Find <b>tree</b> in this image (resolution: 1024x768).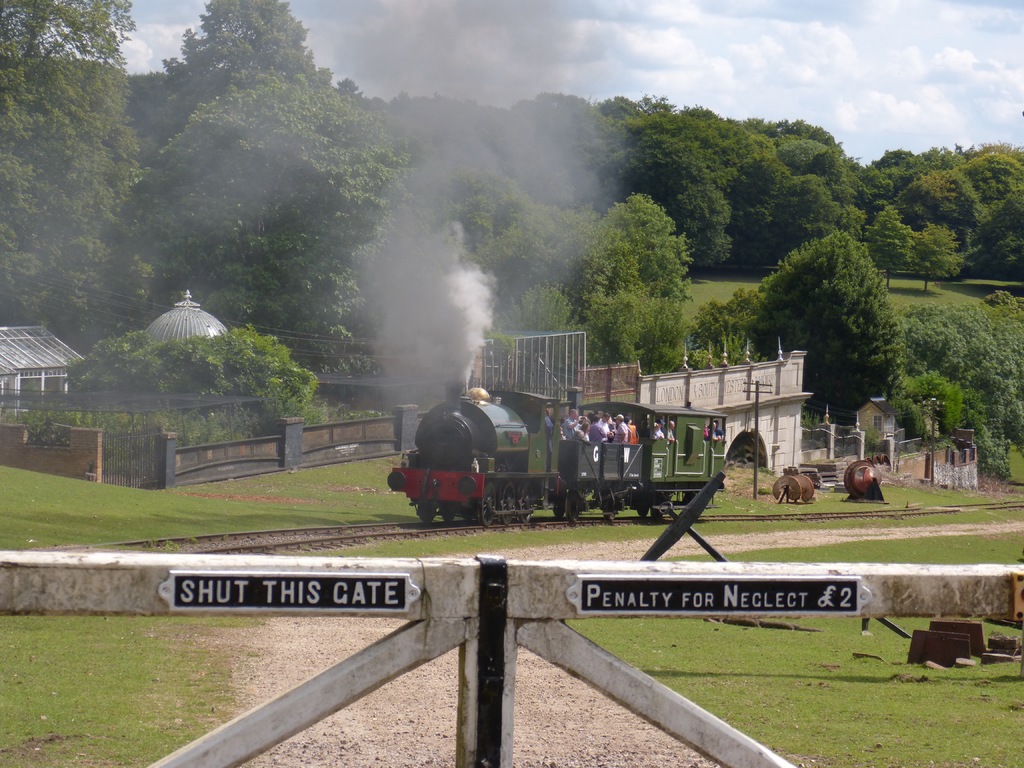
box=[852, 202, 912, 294].
